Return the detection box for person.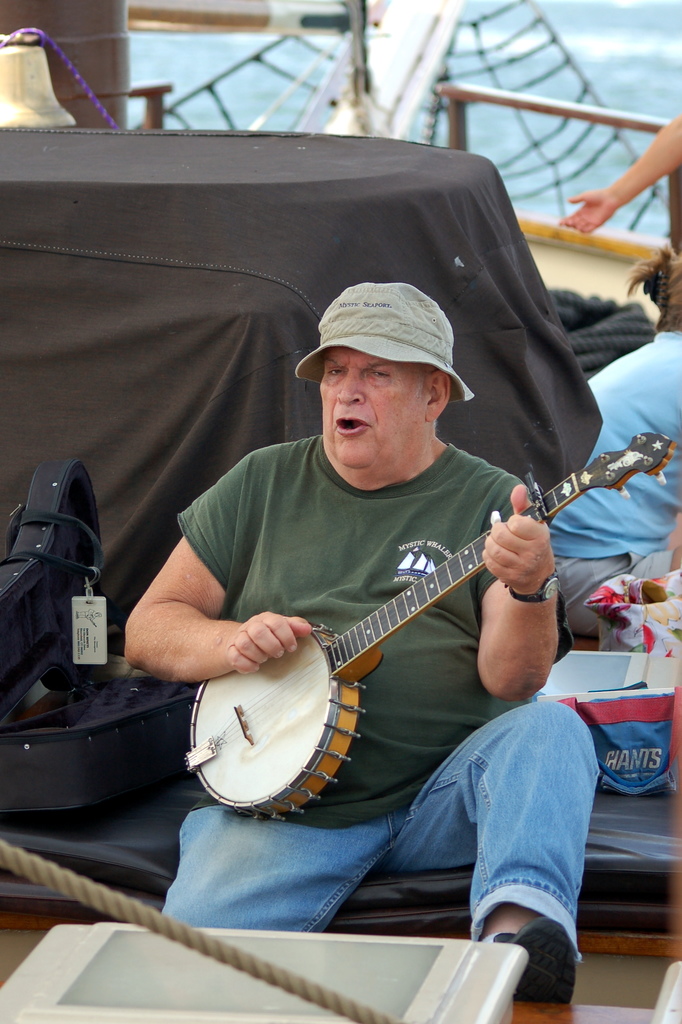
rect(95, 207, 619, 889).
